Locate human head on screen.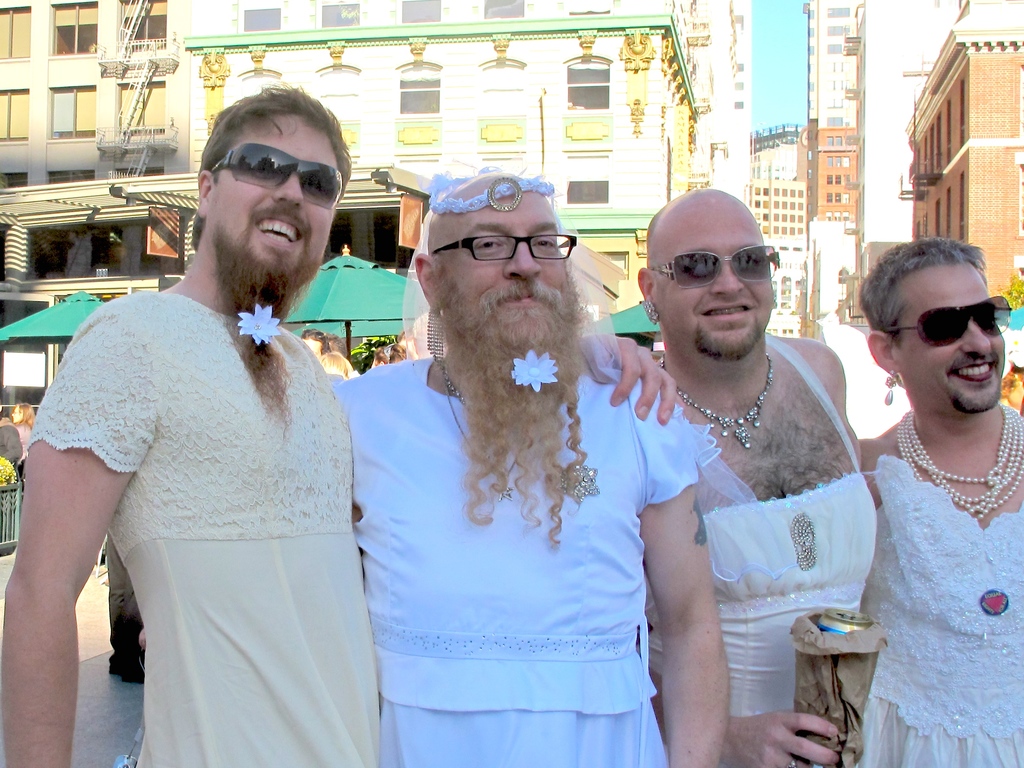
On screen at rect(648, 189, 796, 365).
